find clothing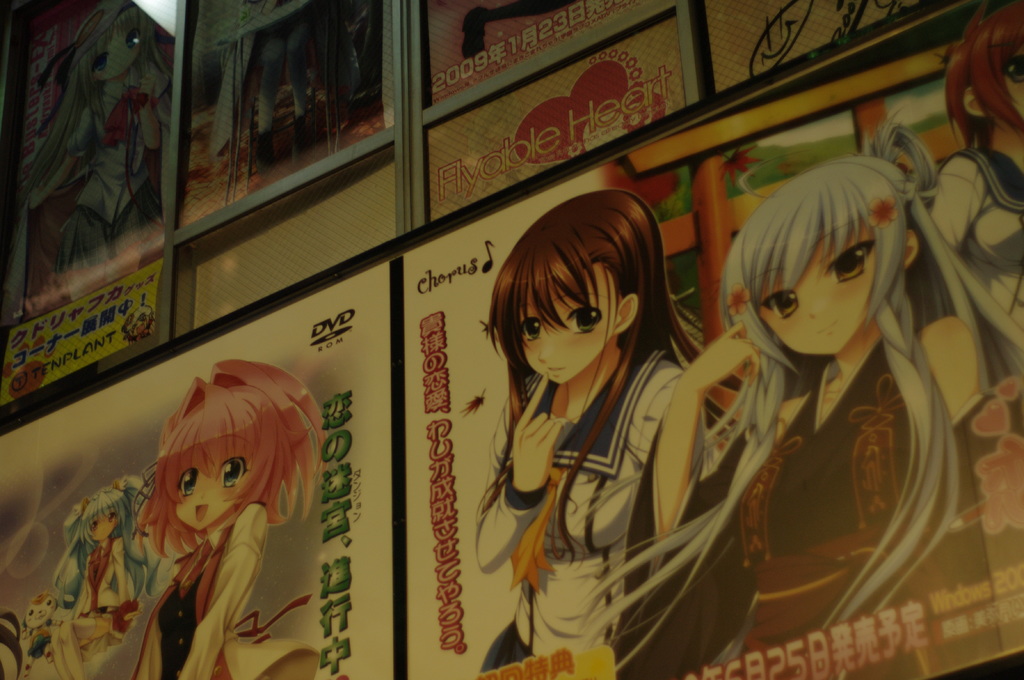
locate(232, 0, 312, 45)
